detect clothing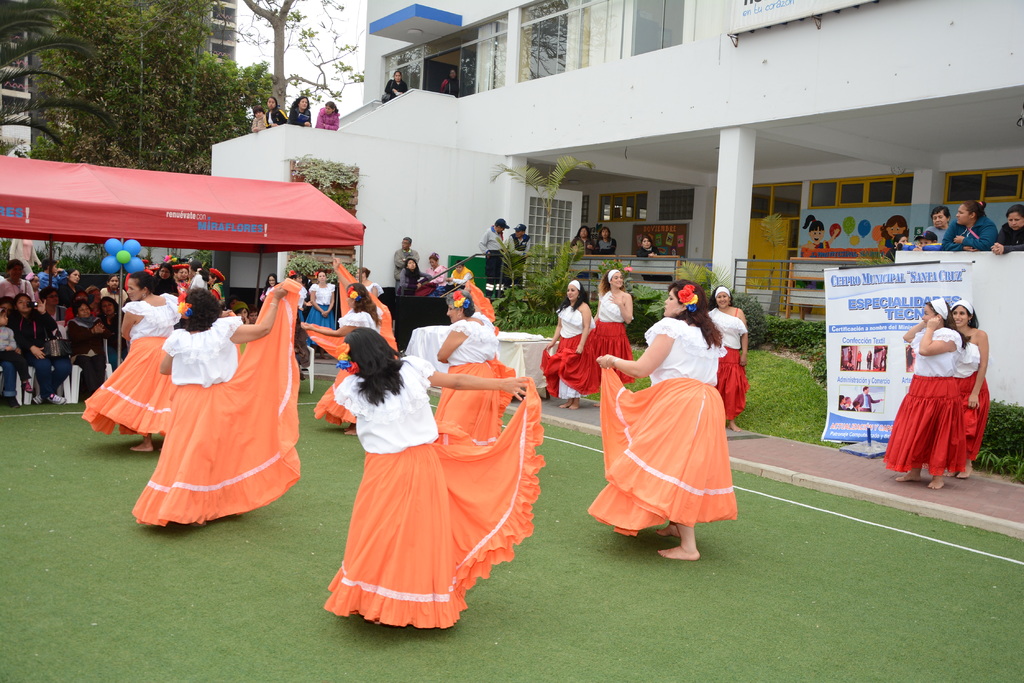
rect(380, 81, 410, 102)
